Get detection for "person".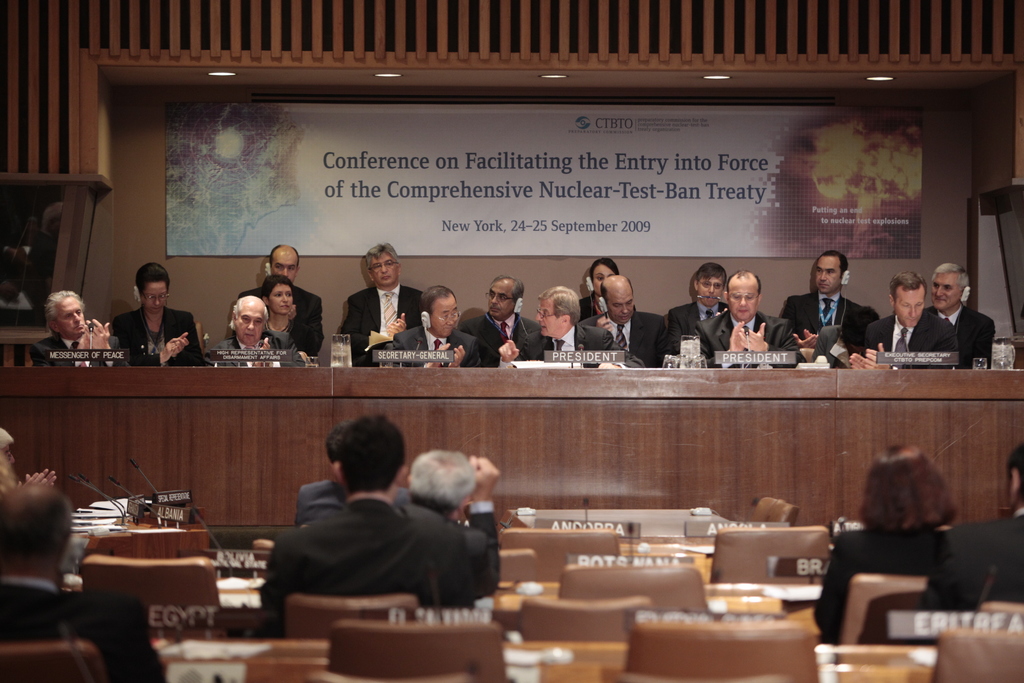
Detection: x1=572, y1=252, x2=633, y2=320.
